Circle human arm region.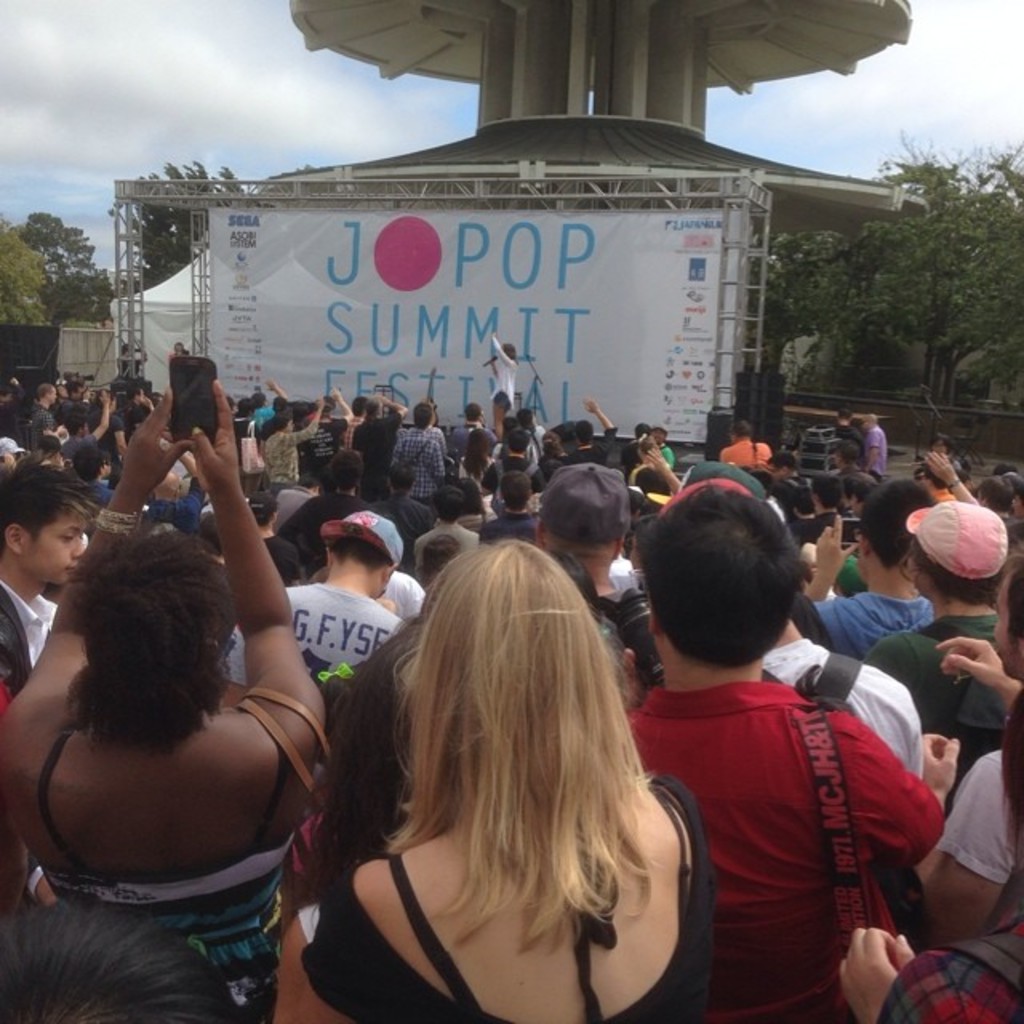
Region: 168, 350, 328, 710.
